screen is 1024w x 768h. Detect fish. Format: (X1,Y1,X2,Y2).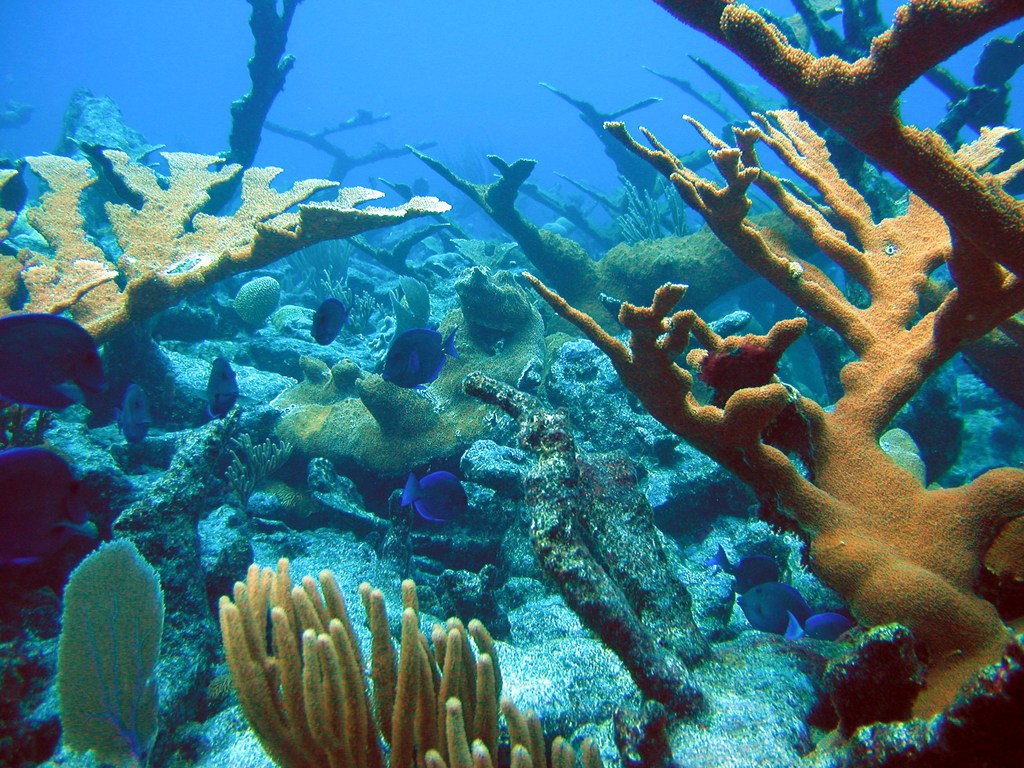
(308,298,355,346).
